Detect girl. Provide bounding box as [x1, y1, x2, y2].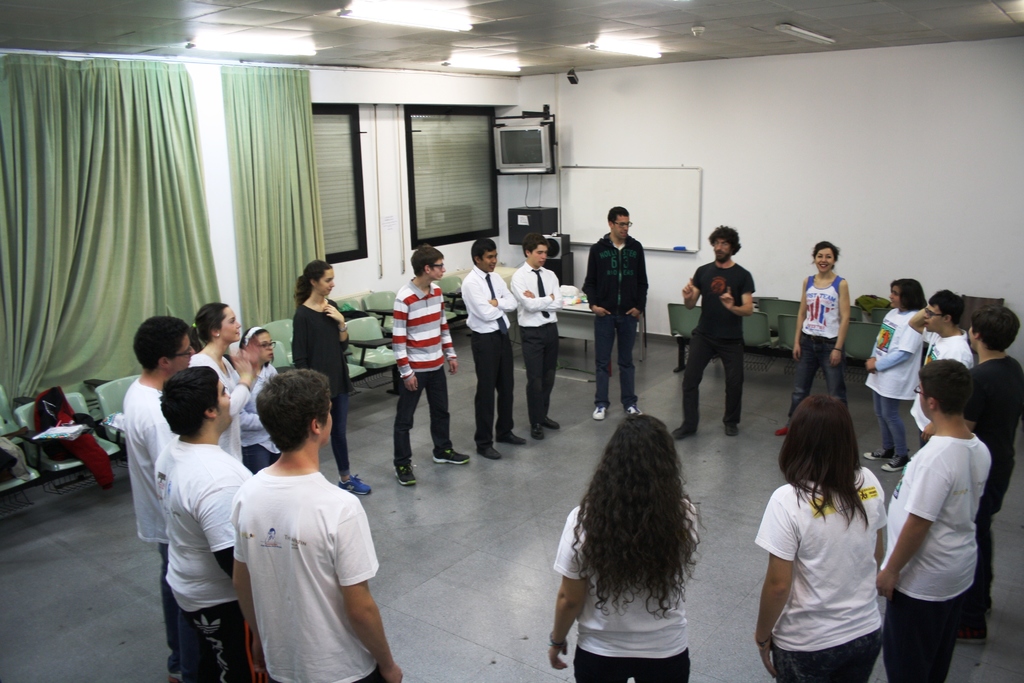
[753, 395, 888, 680].
